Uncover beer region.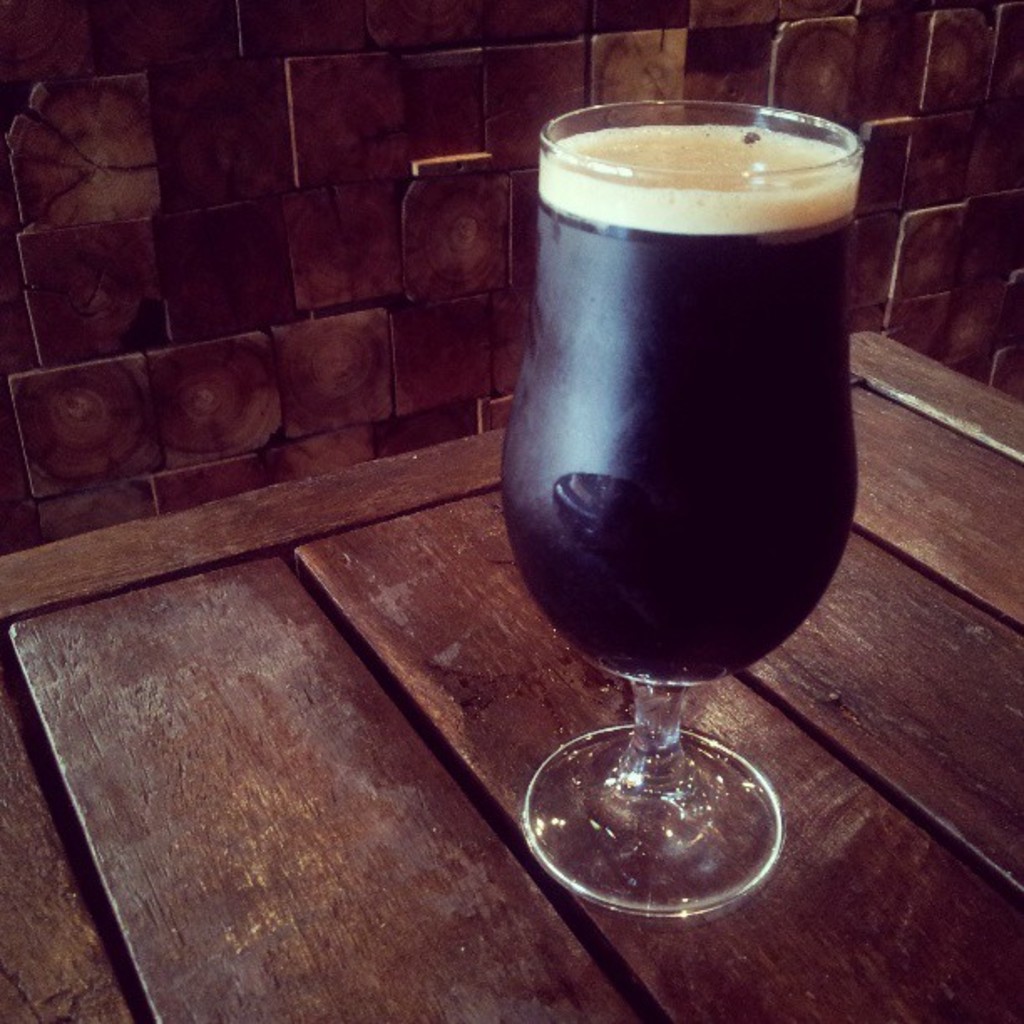
Uncovered: box(472, 77, 922, 955).
